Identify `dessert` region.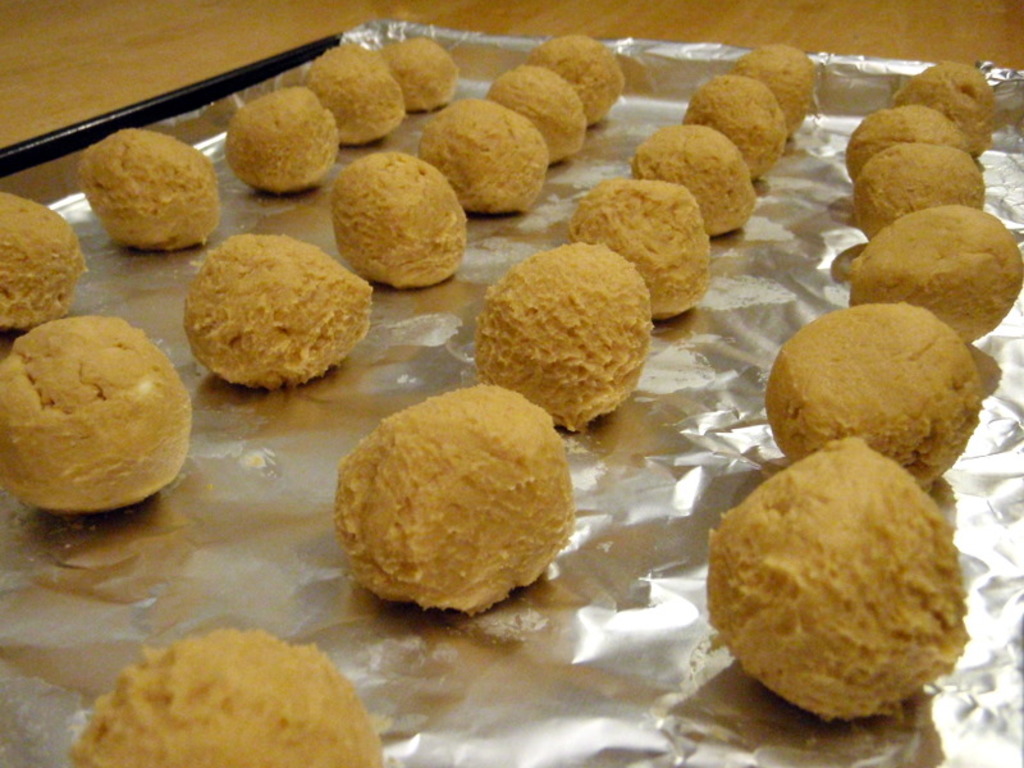
Region: [left=293, top=36, right=410, bottom=140].
